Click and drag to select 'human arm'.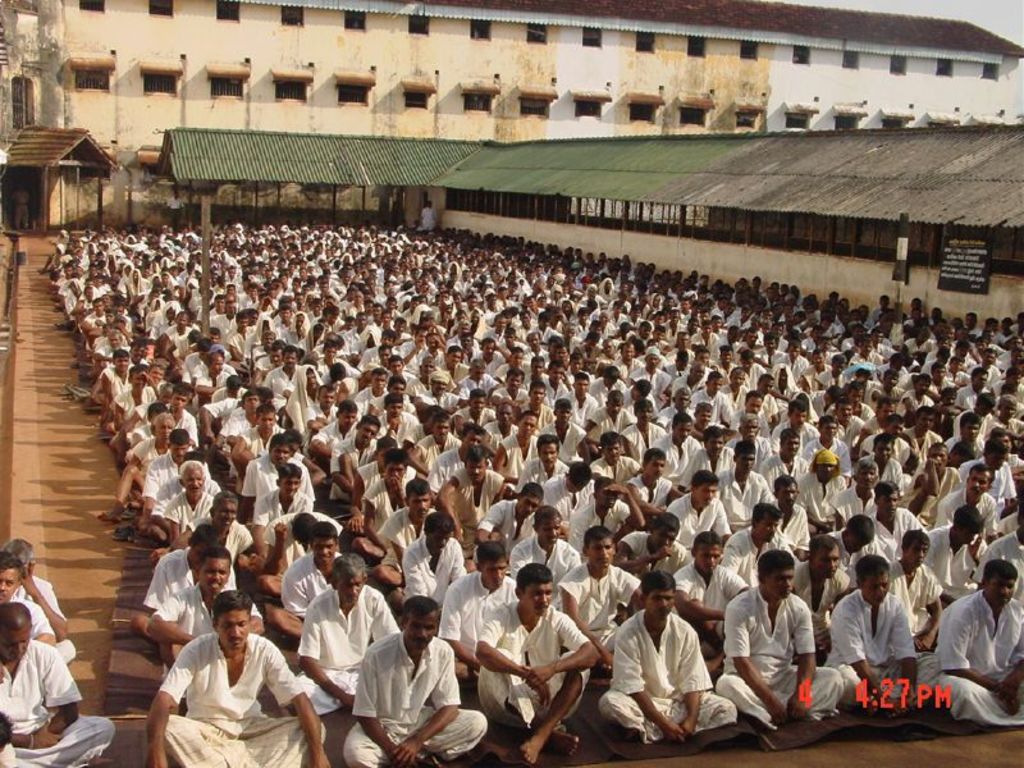
Selection: select_region(515, 452, 539, 498).
